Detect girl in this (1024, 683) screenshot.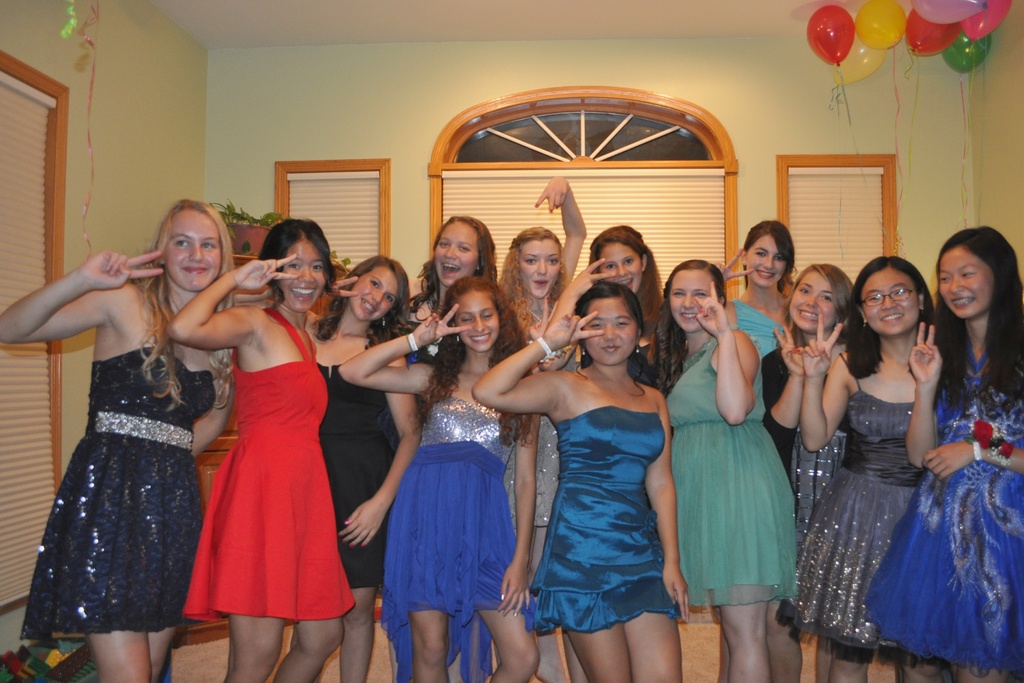
Detection: 550,225,668,385.
